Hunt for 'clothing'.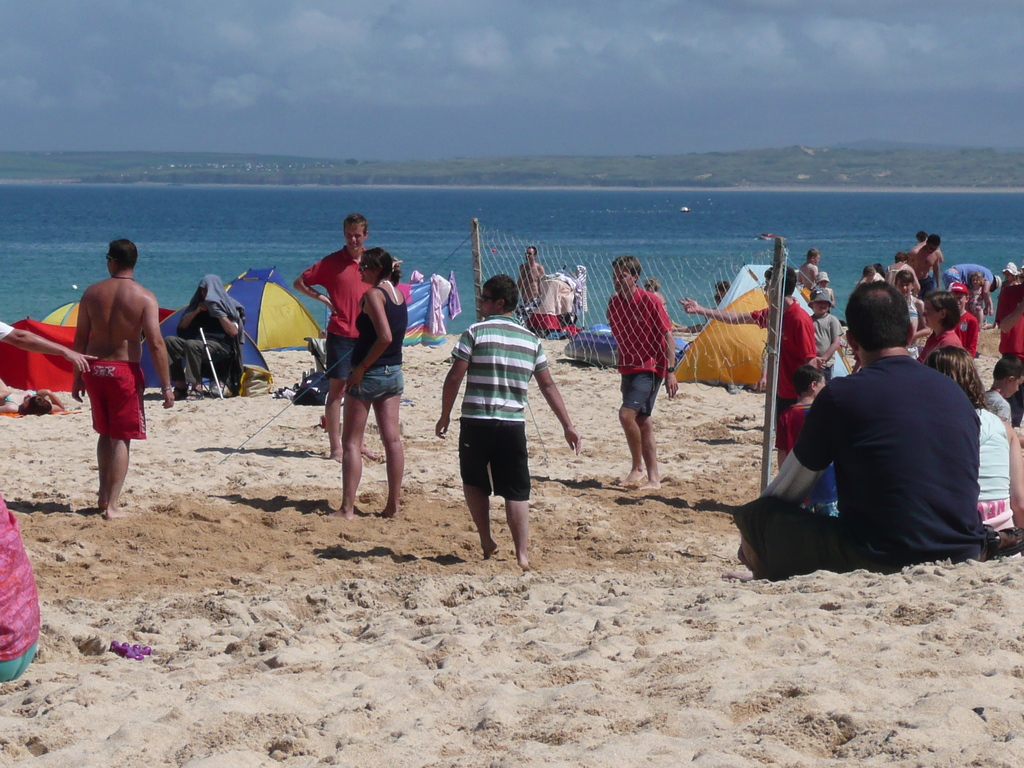
Hunted down at bbox=(983, 387, 1013, 424).
